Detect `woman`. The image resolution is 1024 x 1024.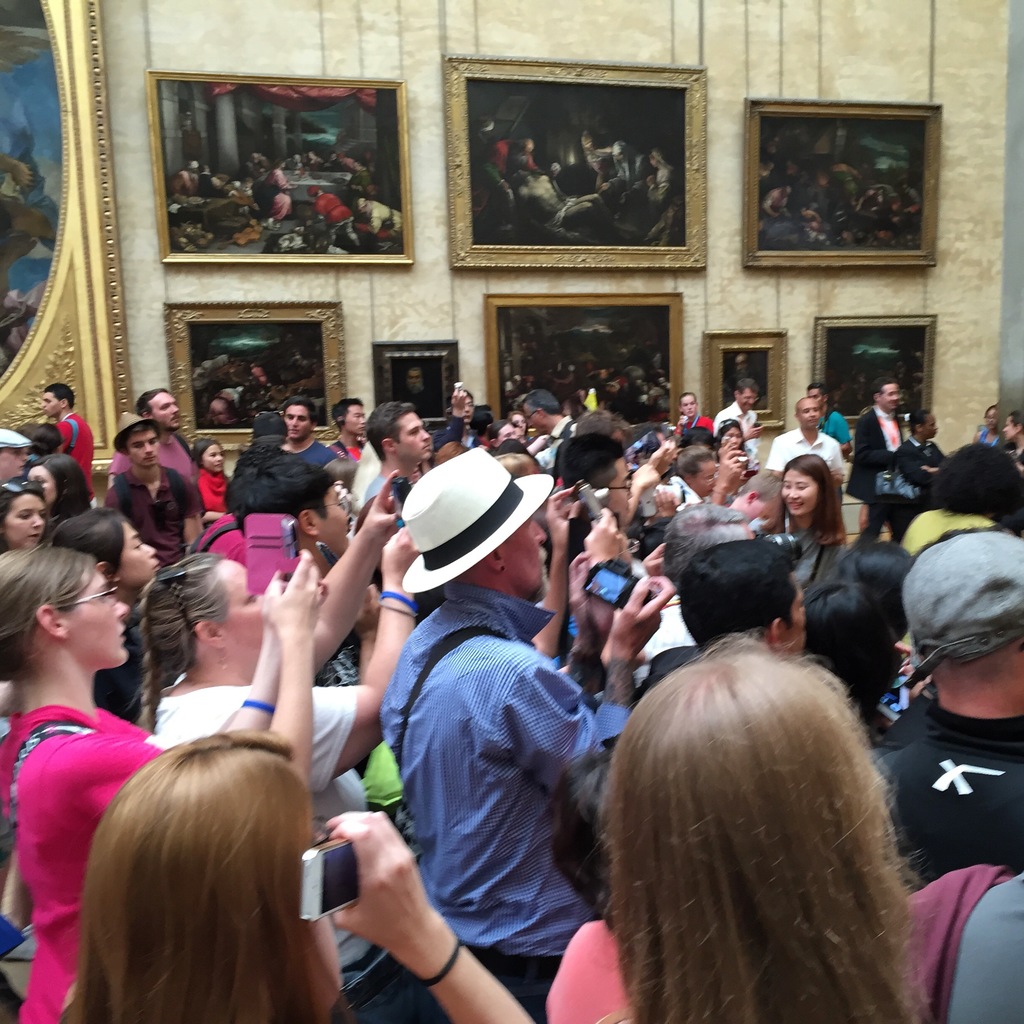
crop(27, 454, 93, 518).
